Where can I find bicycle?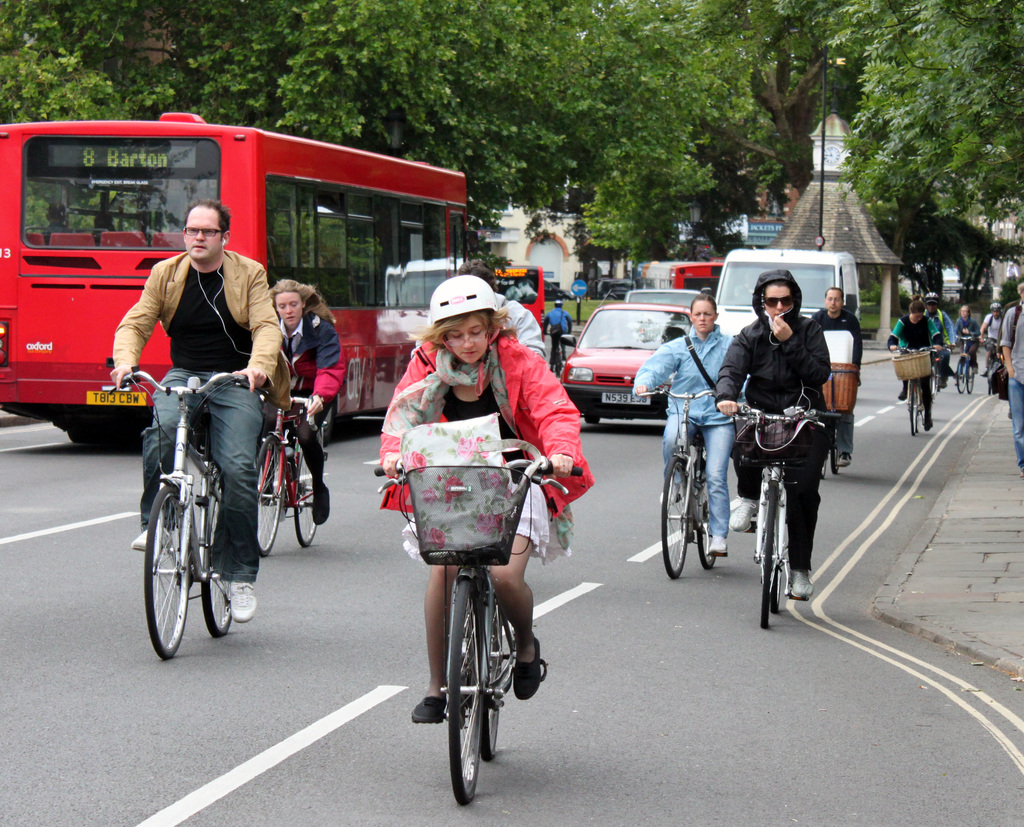
You can find it at crop(116, 371, 262, 645).
